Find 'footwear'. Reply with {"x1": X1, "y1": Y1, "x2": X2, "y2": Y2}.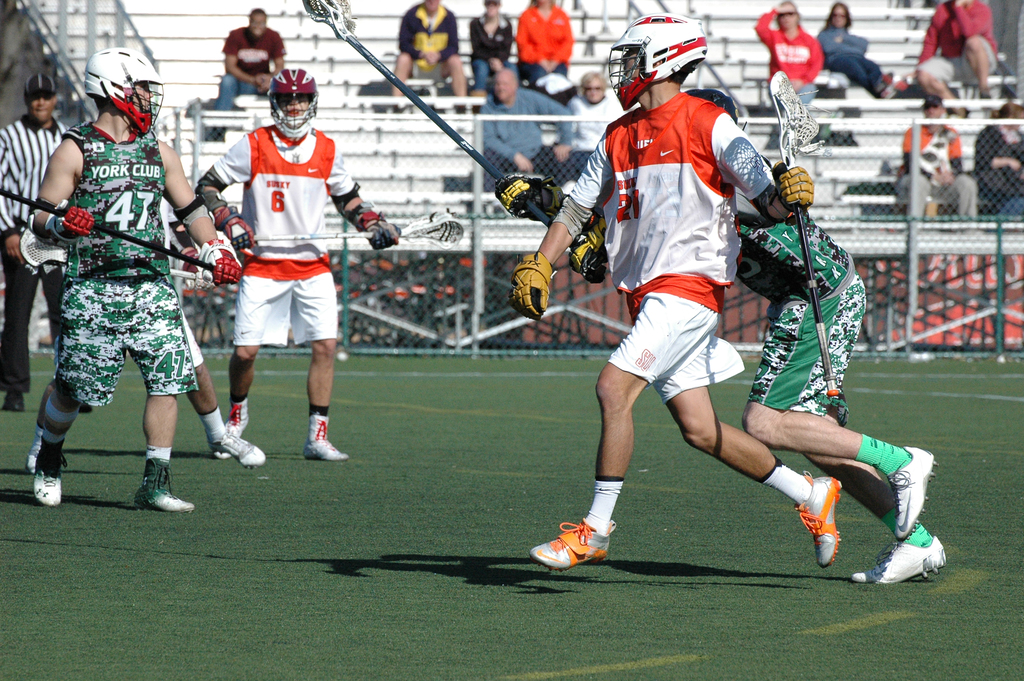
{"x1": 133, "y1": 459, "x2": 195, "y2": 513}.
